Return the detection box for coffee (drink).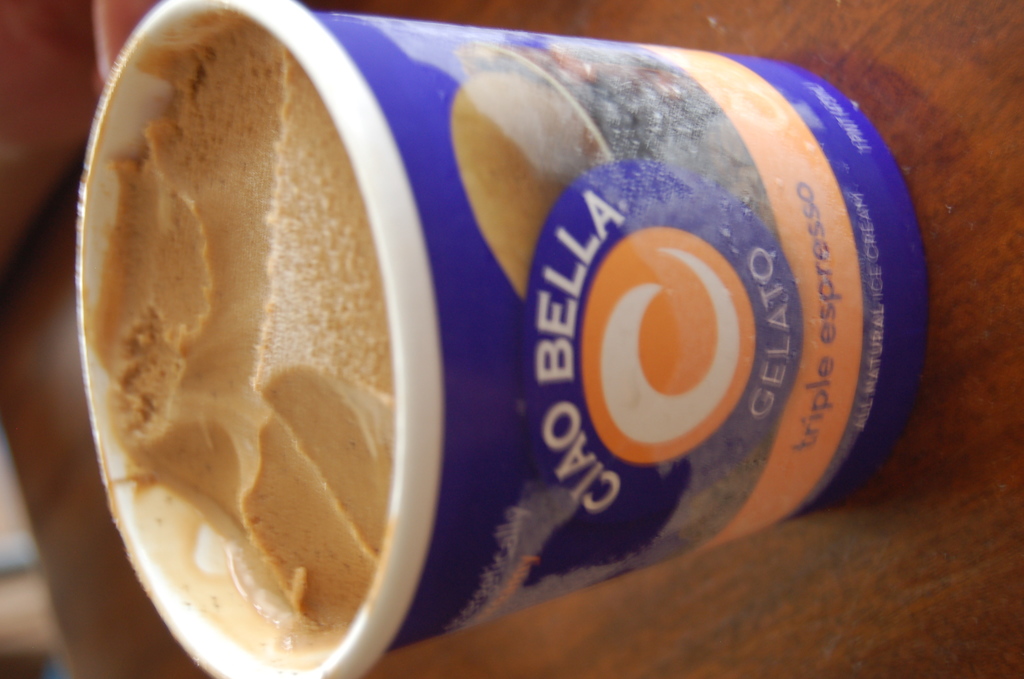
locate(108, 53, 377, 669).
